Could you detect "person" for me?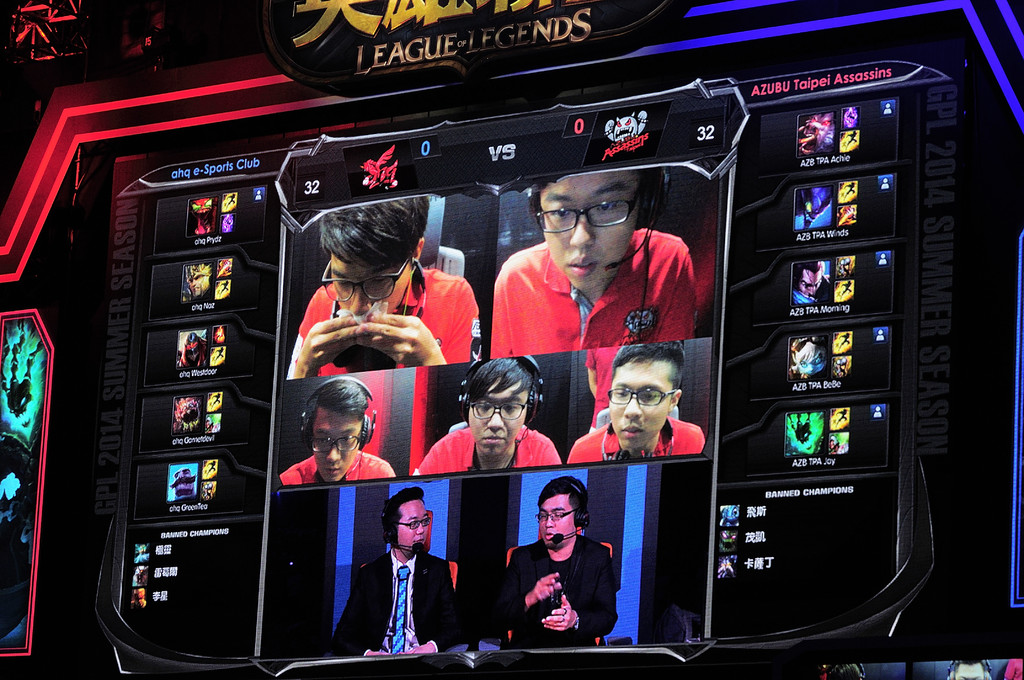
Detection result: [x1=289, y1=194, x2=486, y2=374].
